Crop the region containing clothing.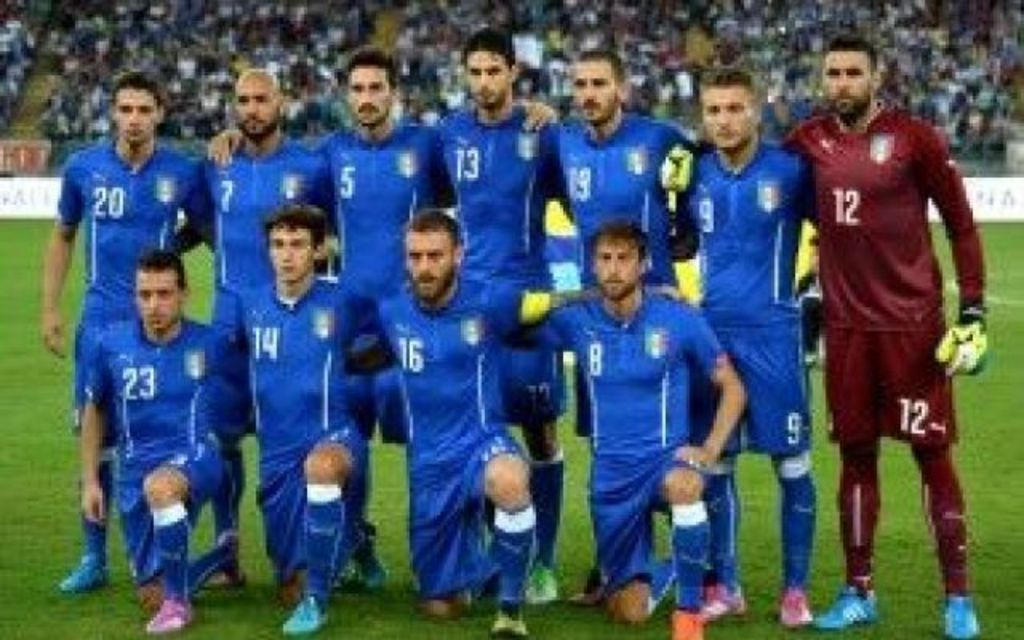
Crop region: l=646, t=117, r=843, b=587.
